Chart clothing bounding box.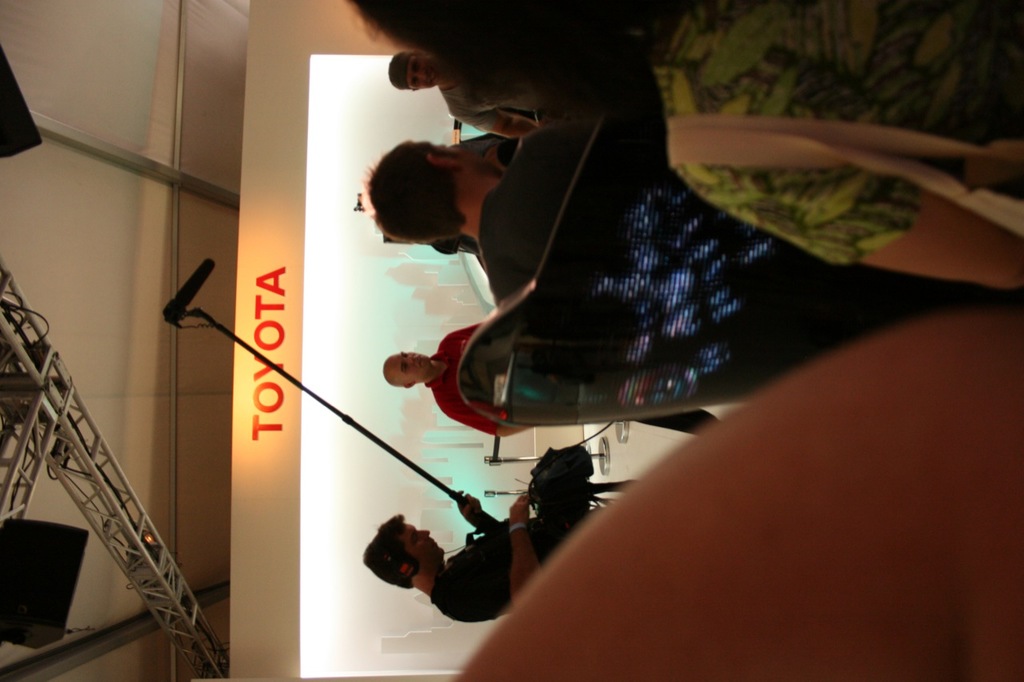
Charted: 422 320 716 437.
